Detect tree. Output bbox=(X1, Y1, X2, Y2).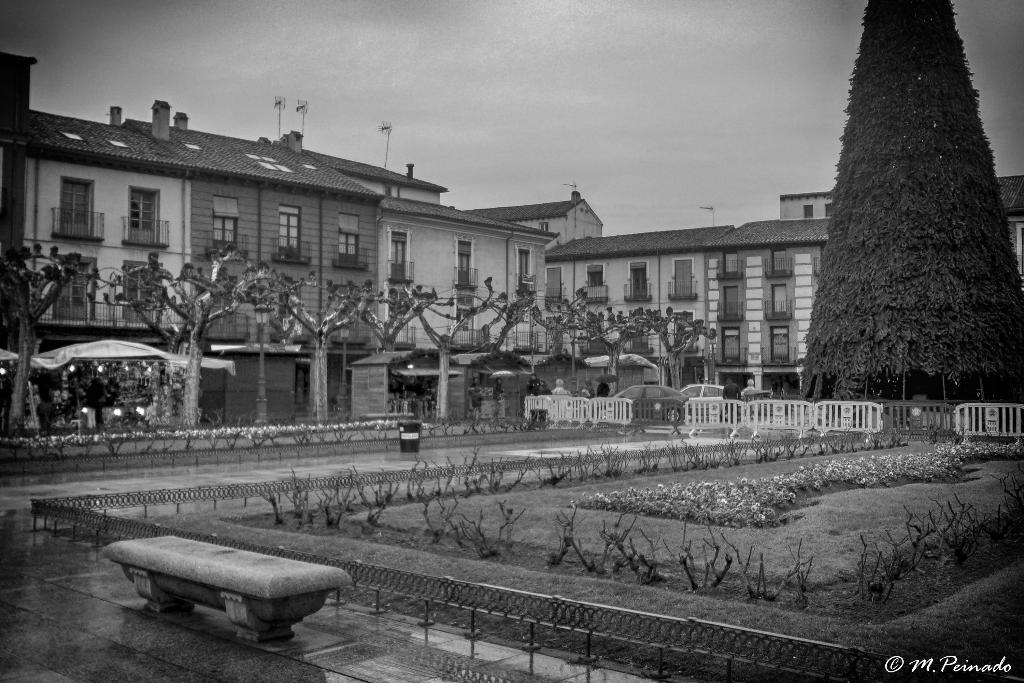
bbox=(803, 0, 1023, 404).
